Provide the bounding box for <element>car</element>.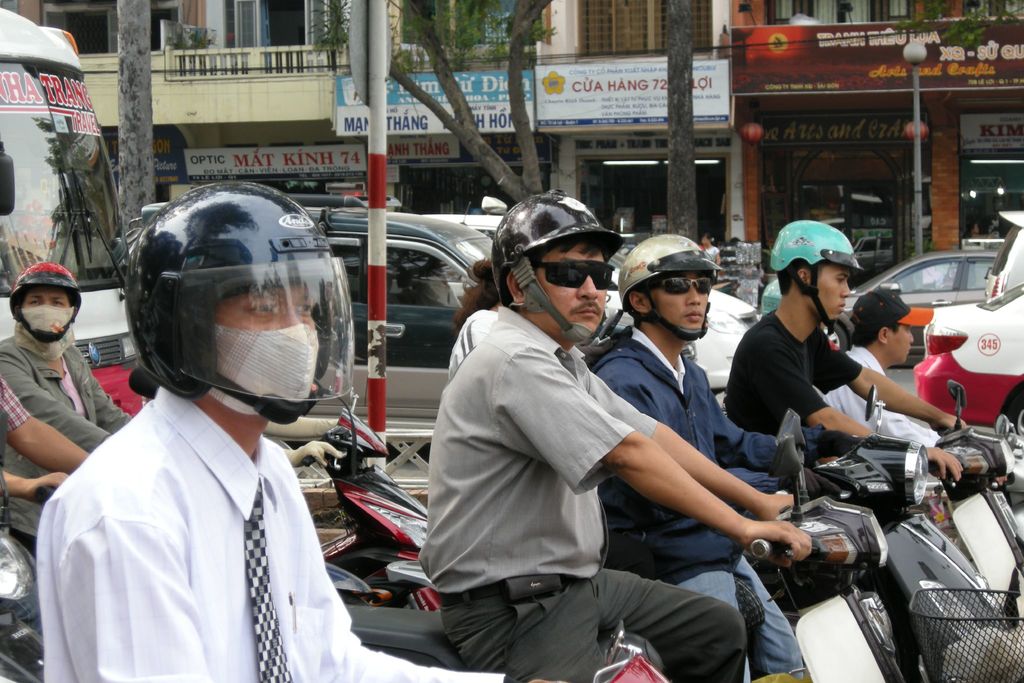
x1=980, y1=209, x2=1023, y2=302.
